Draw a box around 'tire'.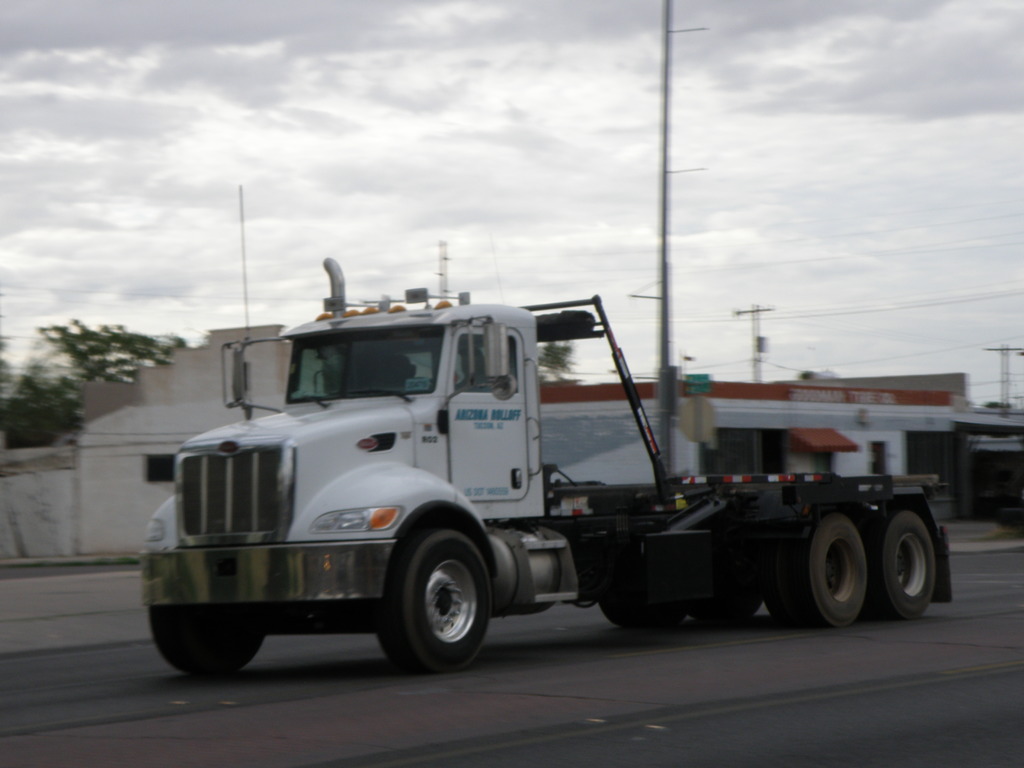
locate(796, 511, 869, 631).
